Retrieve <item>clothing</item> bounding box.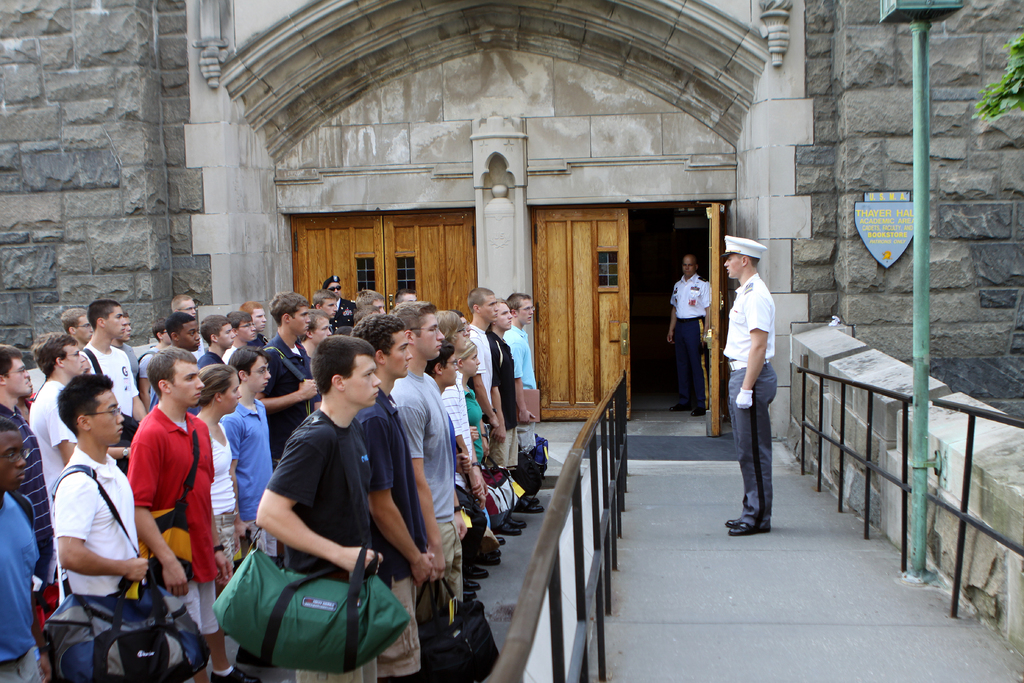
Bounding box: Rect(230, 394, 274, 539).
